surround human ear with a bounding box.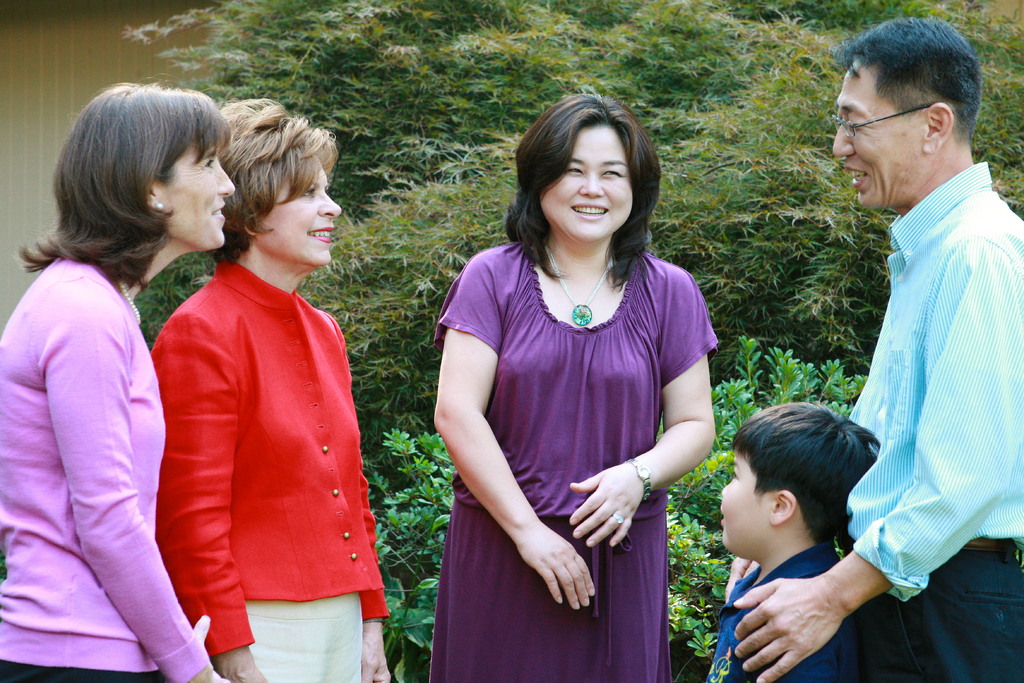
l=243, t=219, r=263, b=238.
